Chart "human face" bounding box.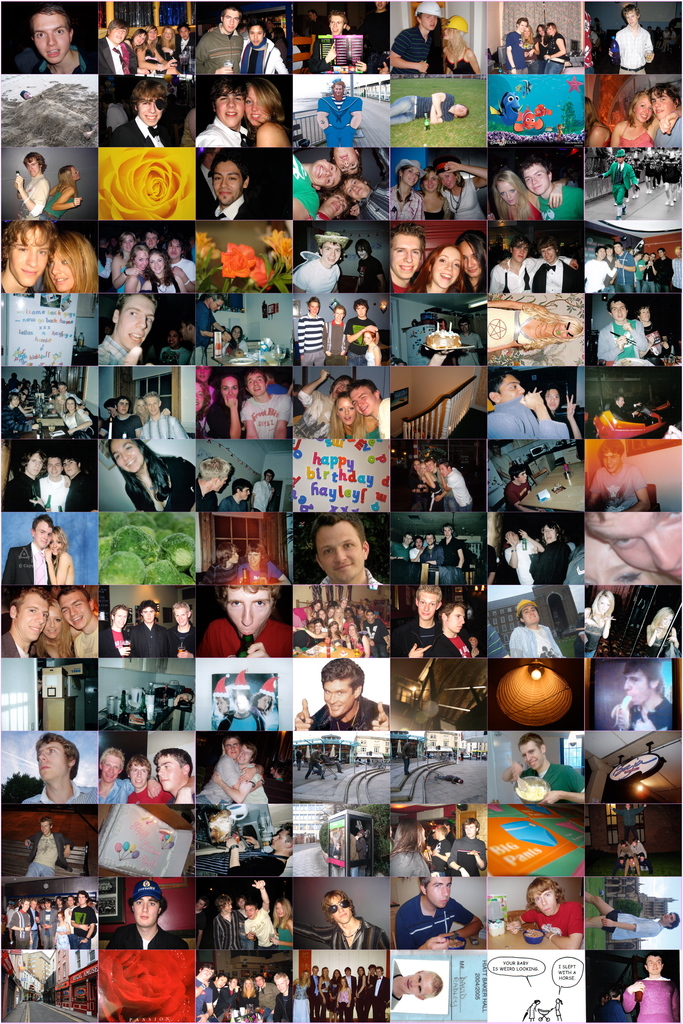
Charted: <box>157,753,183,793</box>.
